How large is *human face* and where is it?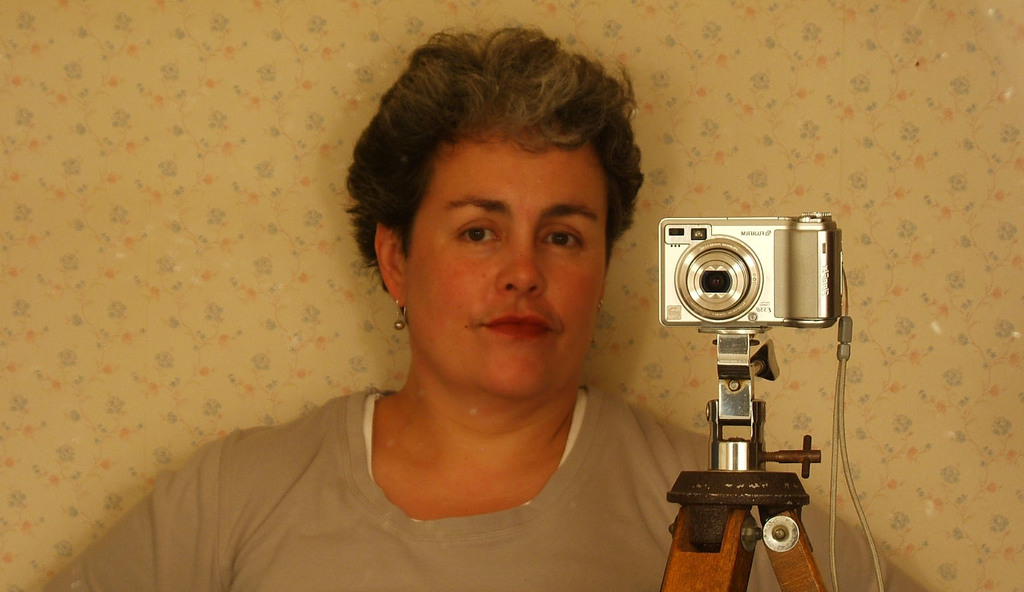
Bounding box: 386, 107, 609, 414.
